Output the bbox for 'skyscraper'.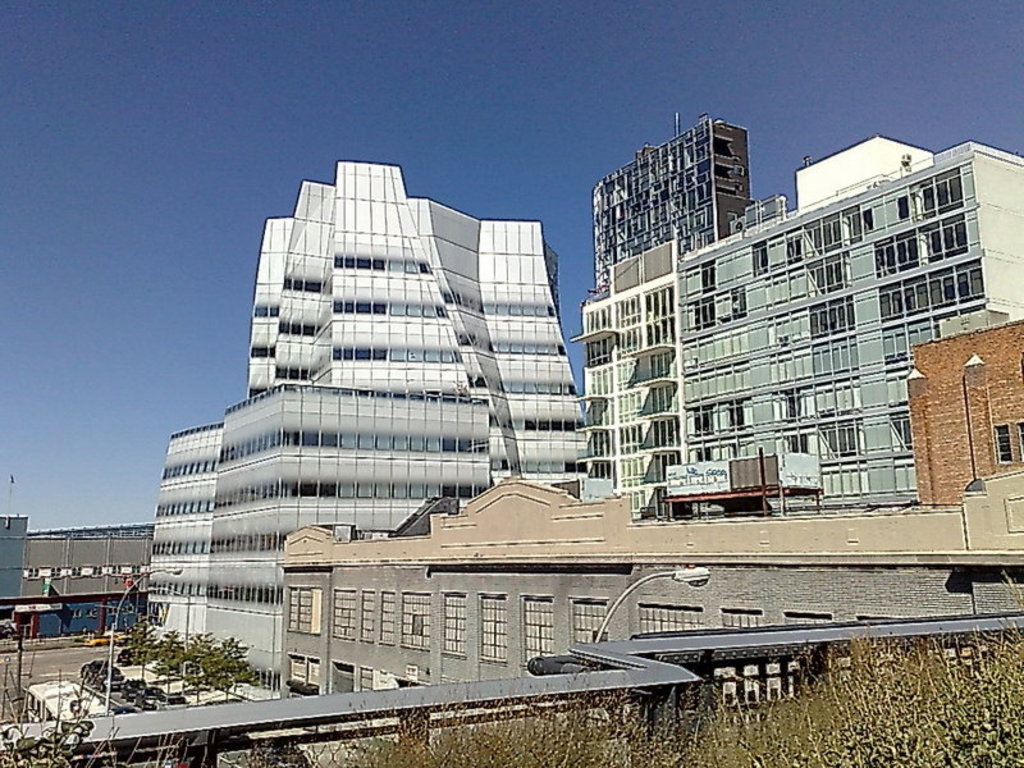
bbox(147, 164, 588, 667).
